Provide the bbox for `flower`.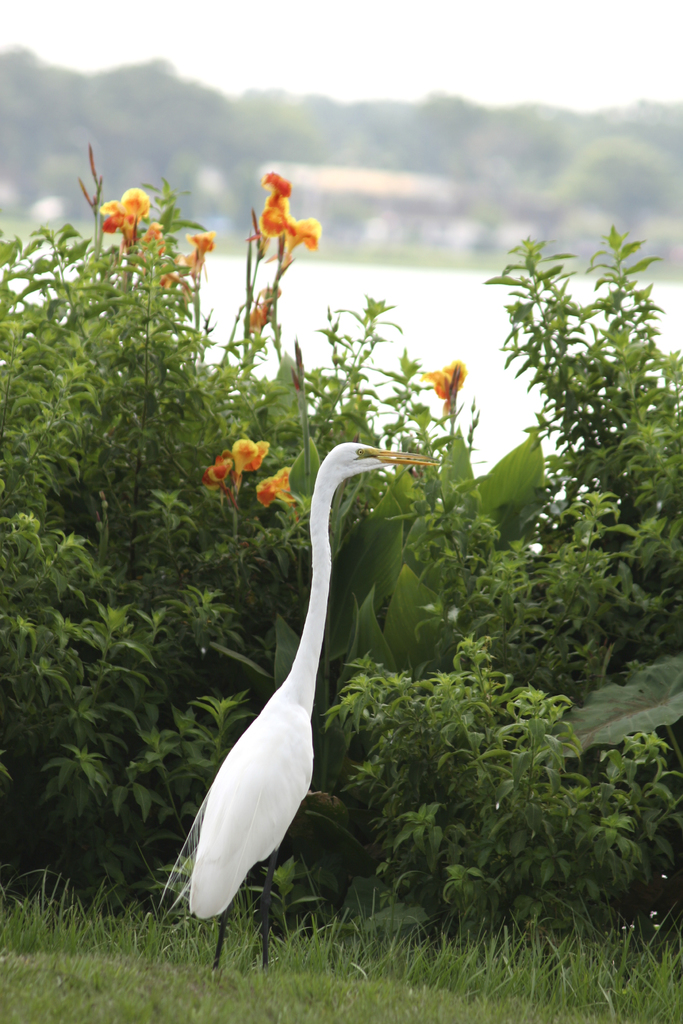
(186, 232, 213, 277).
